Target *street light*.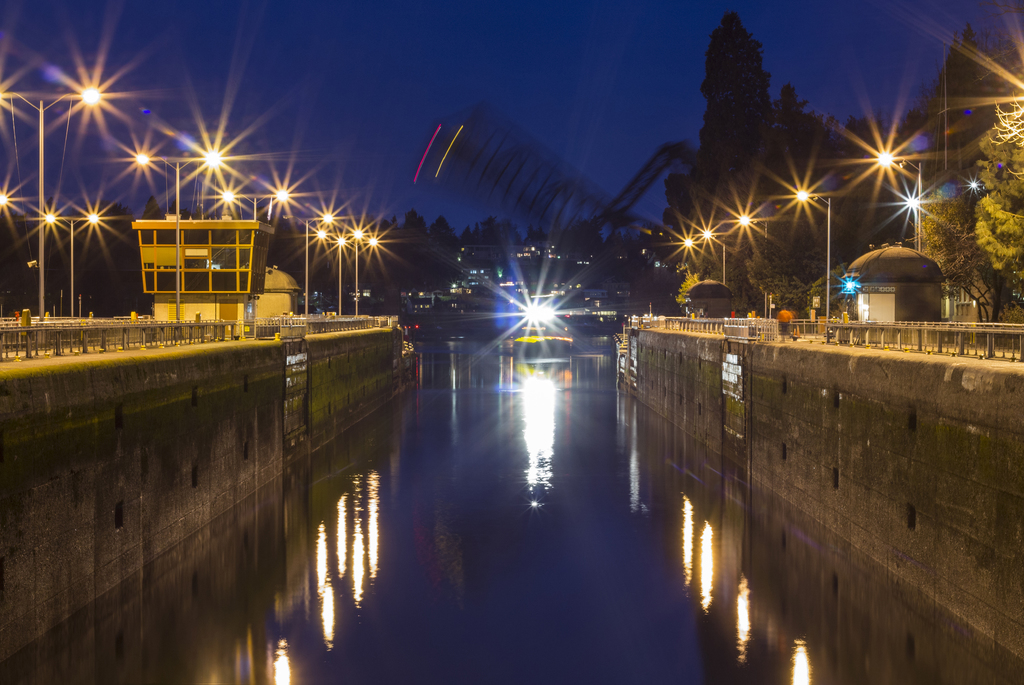
Target region: <box>702,225,724,282</box>.
